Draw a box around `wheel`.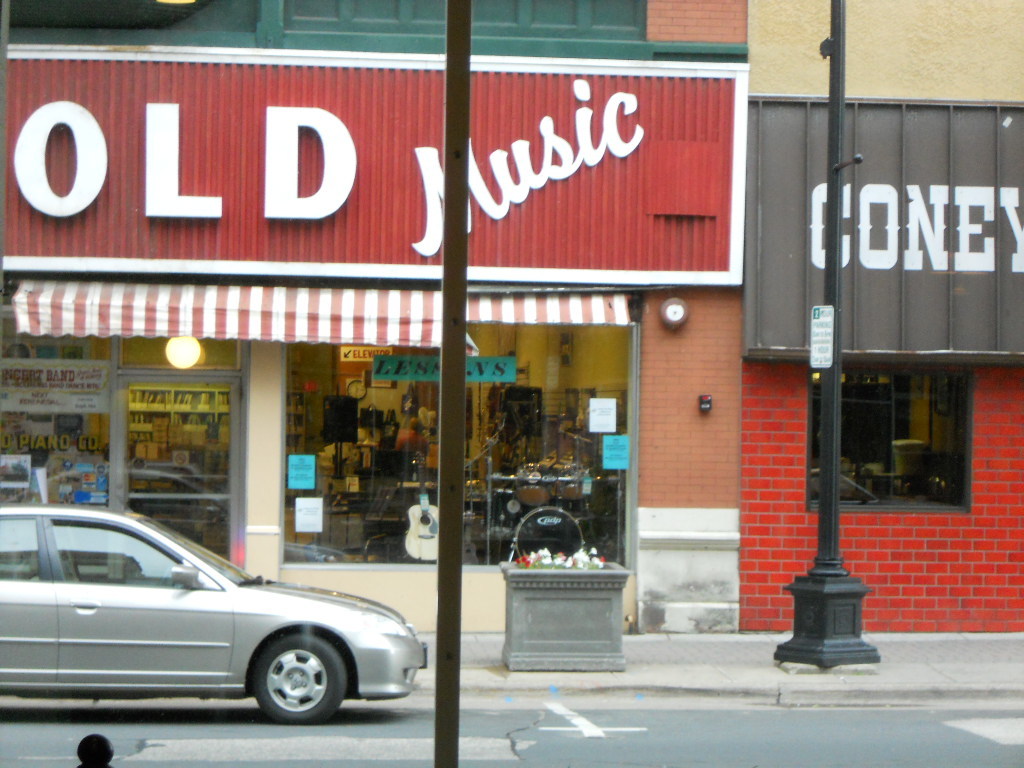
box(249, 635, 347, 727).
